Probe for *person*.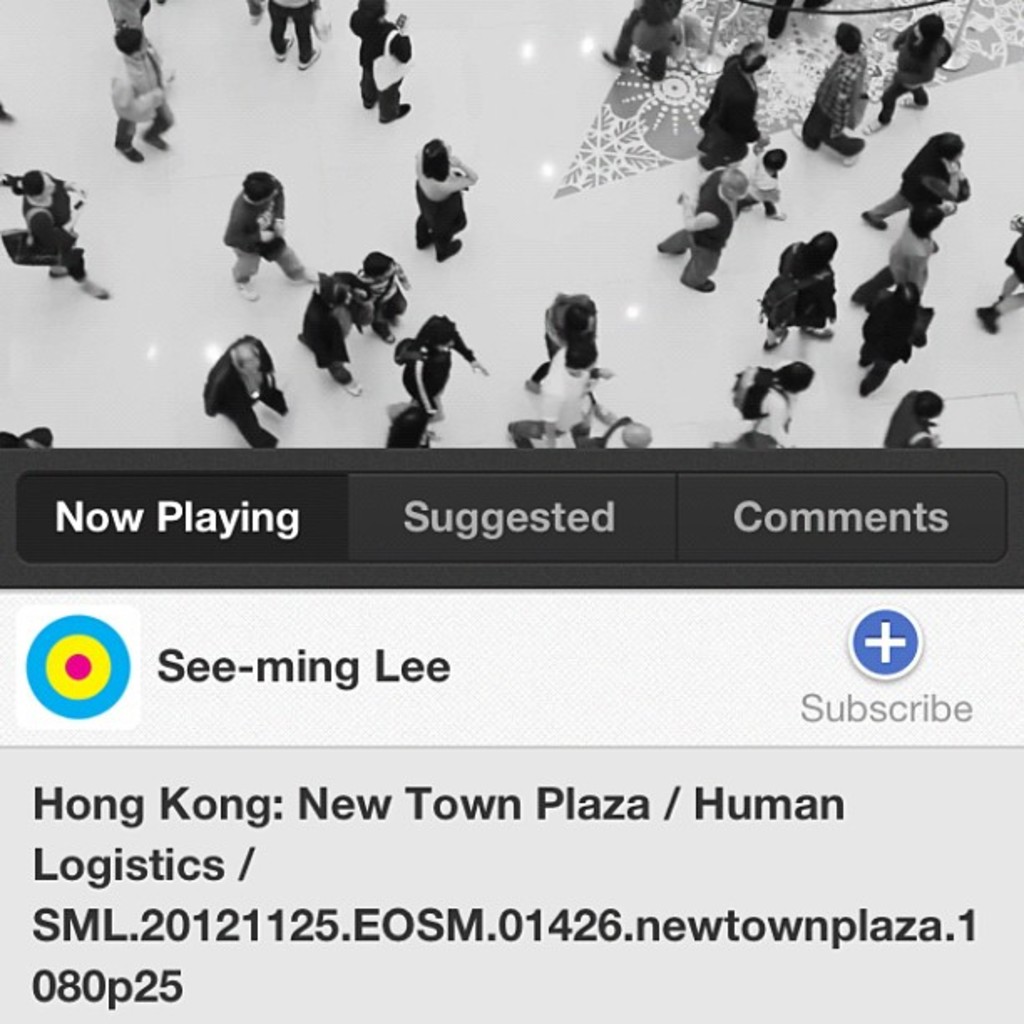
Probe result: box(221, 169, 323, 301).
